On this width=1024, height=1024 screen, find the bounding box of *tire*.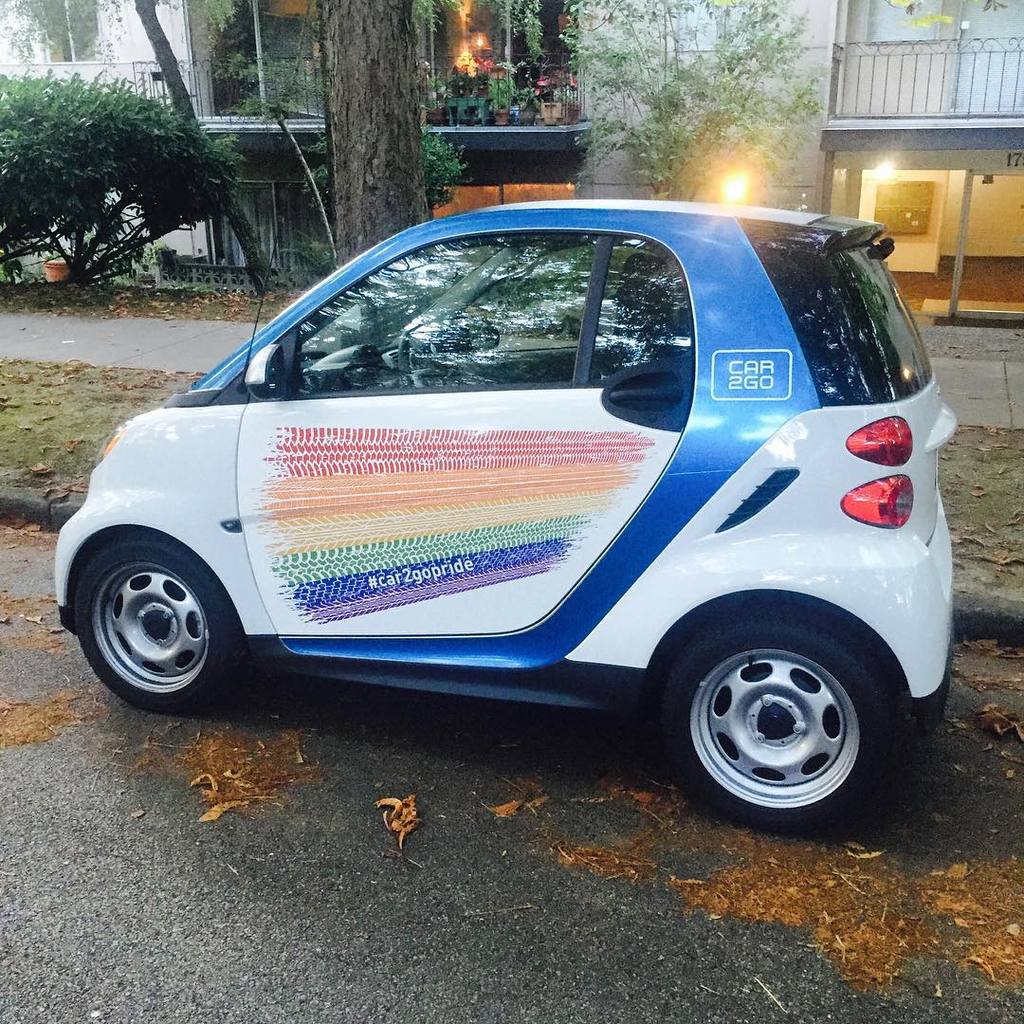
Bounding box: 656, 617, 919, 830.
